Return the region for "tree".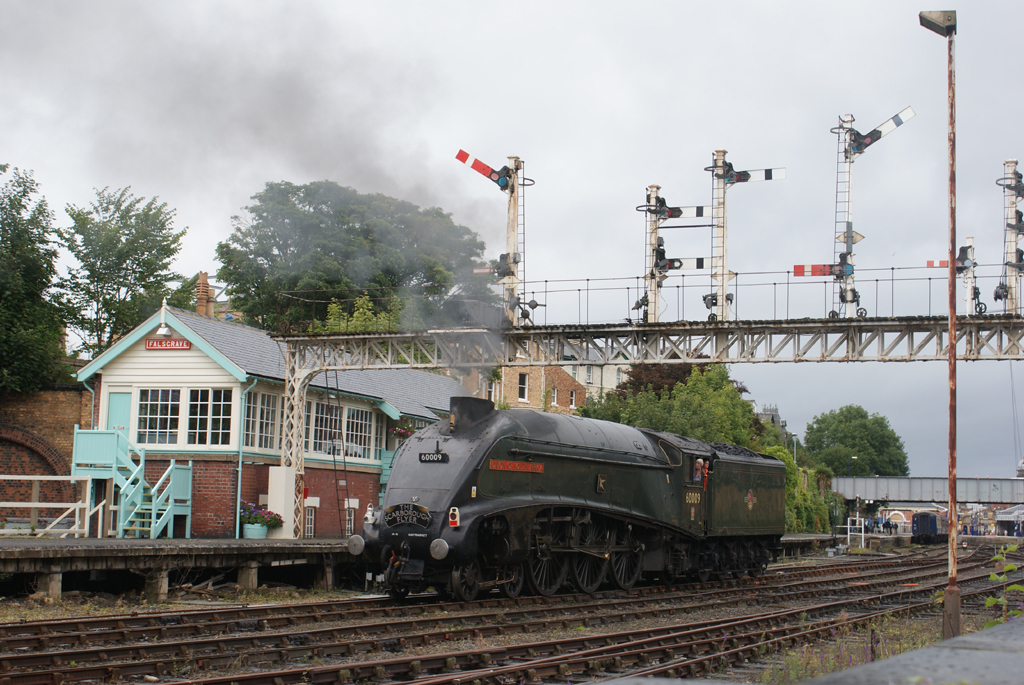
<box>217,178,507,340</box>.
